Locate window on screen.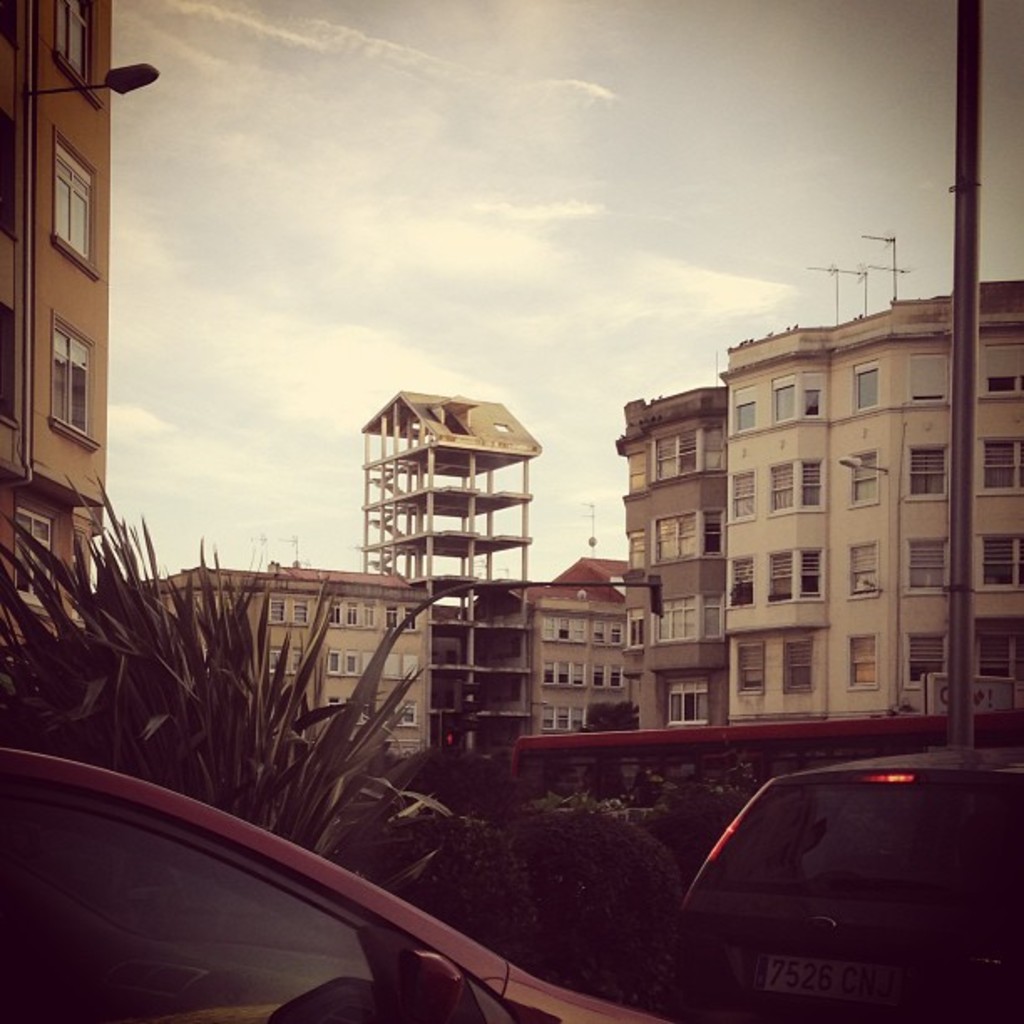
On screen at 726/557/756/606.
